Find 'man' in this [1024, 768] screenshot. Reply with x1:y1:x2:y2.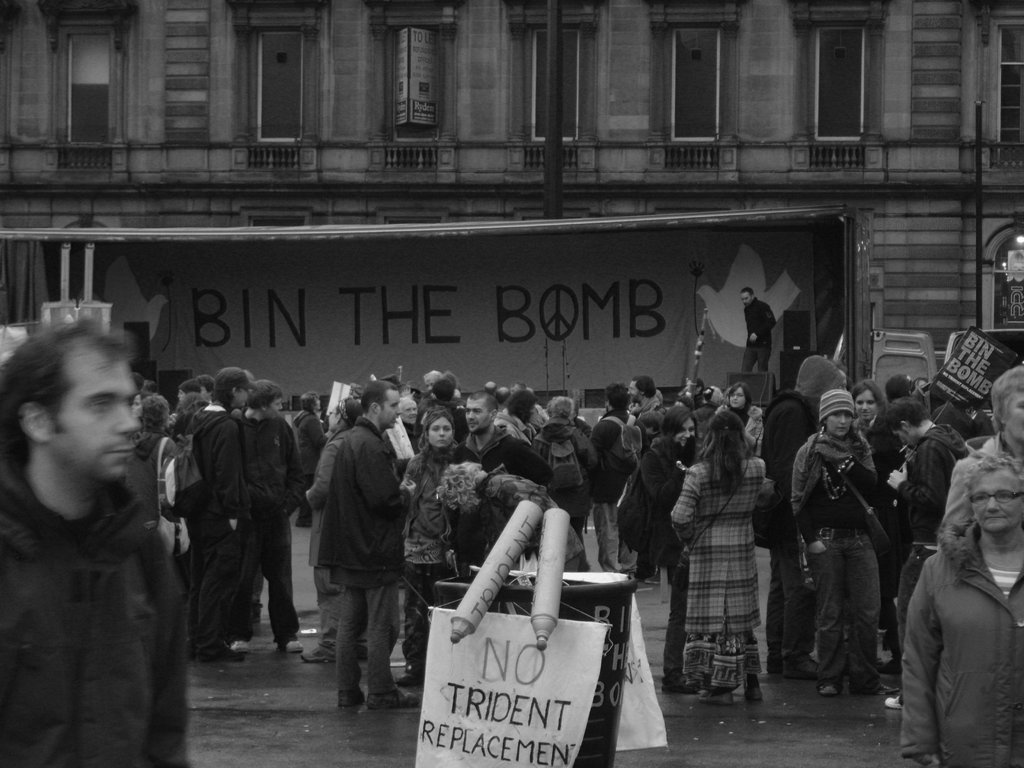
297:389:412:717.
